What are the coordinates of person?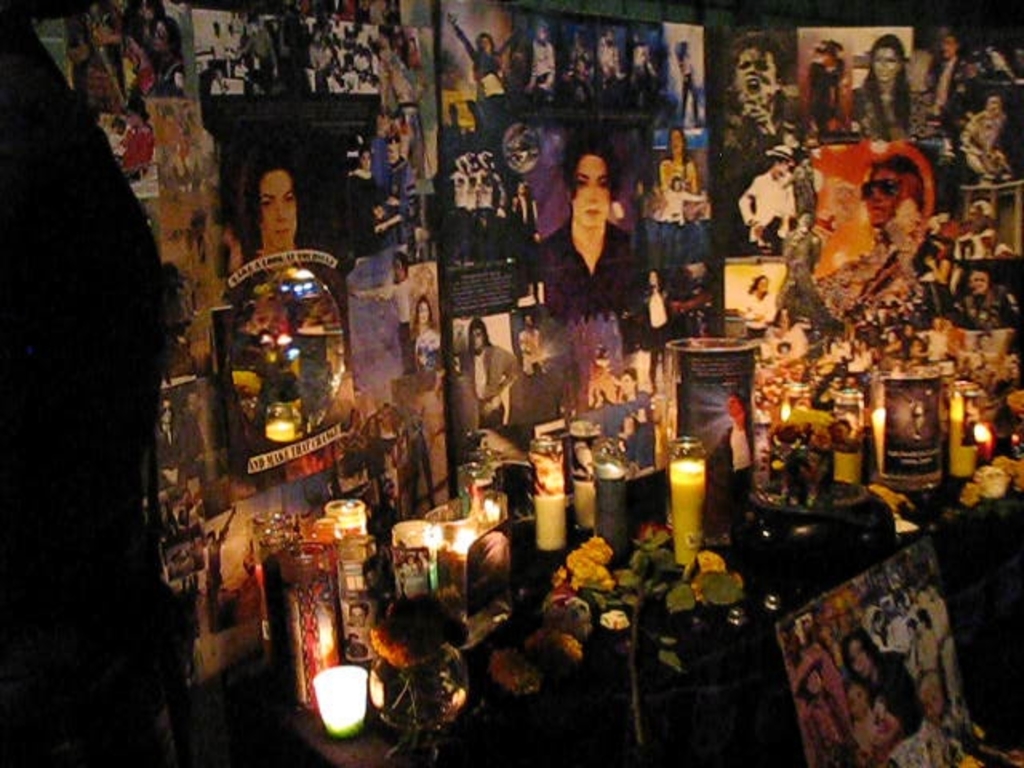
[x1=550, y1=120, x2=638, y2=285].
